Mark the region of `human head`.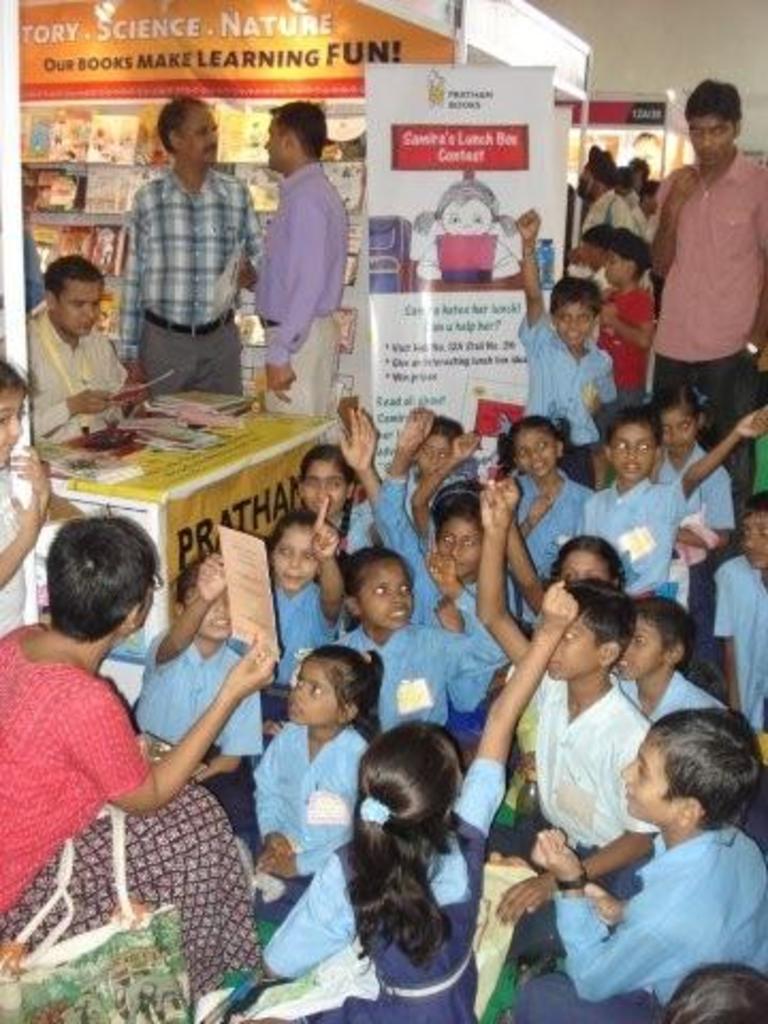
Region: l=623, t=704, r=762, b=832.
